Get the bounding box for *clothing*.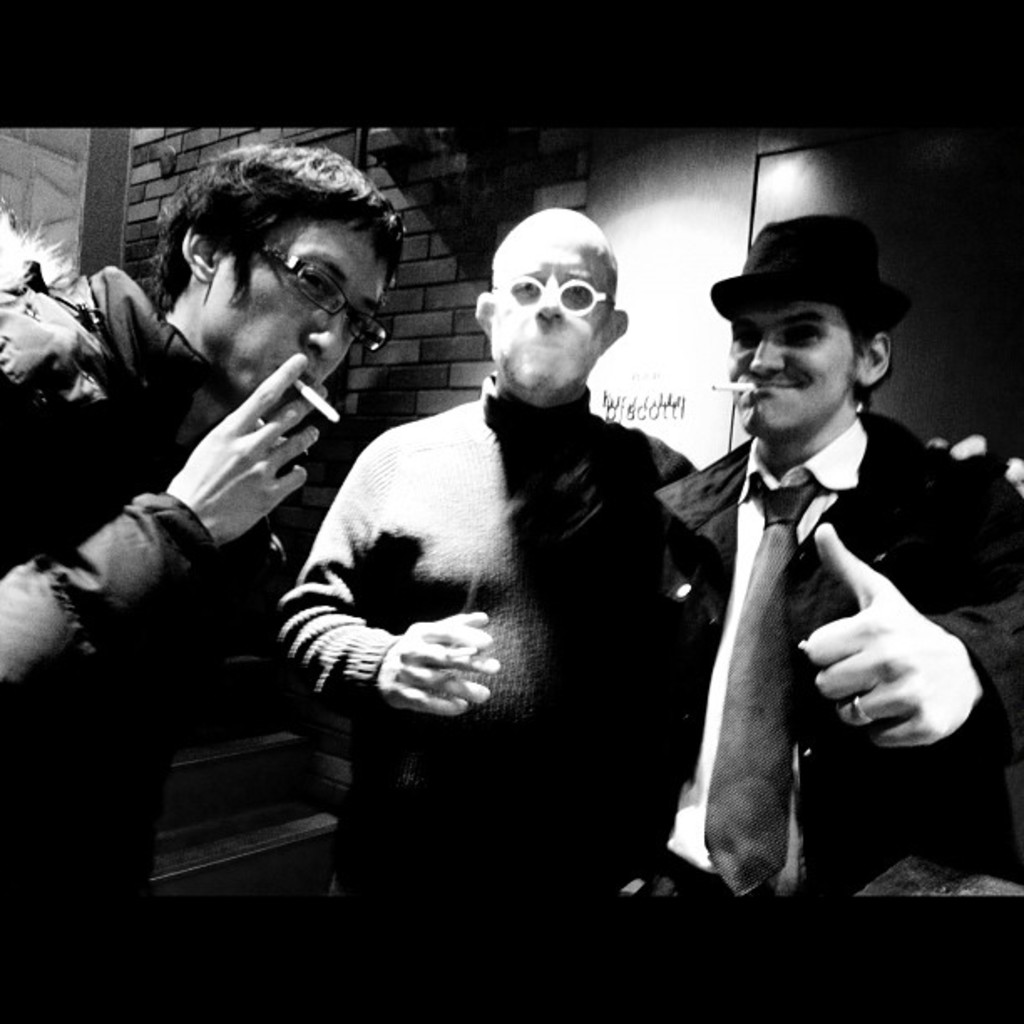
crop(0, 206, 288, 882).
